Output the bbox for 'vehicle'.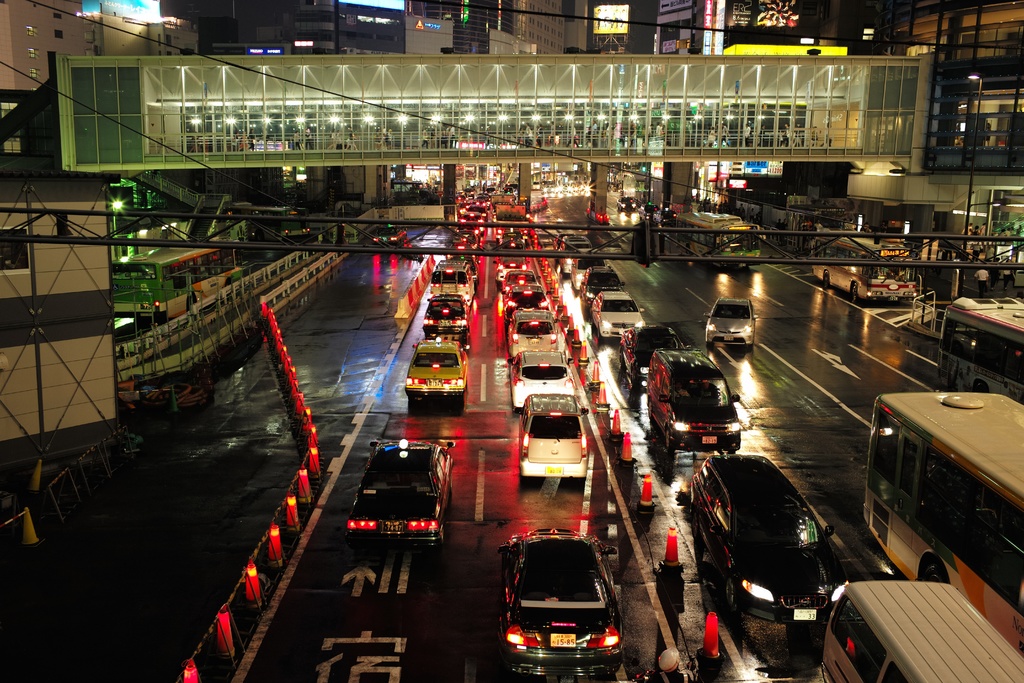
bbox=[938, 291, 1023, 404].
